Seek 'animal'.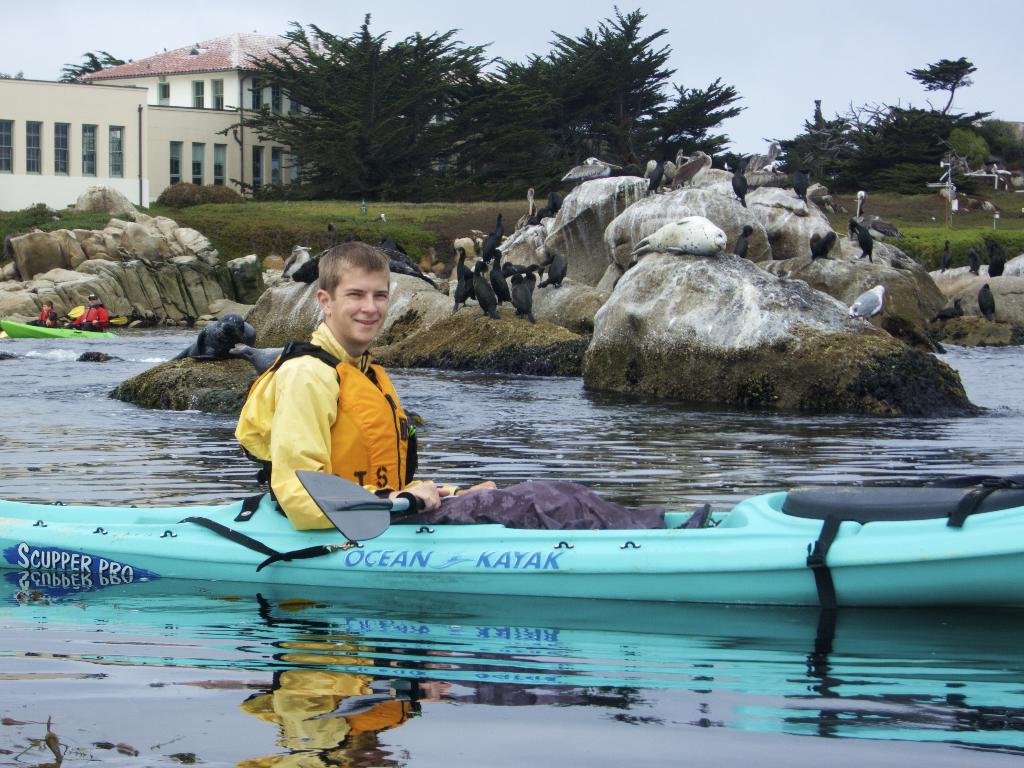
Rect(221, 344, 282, 374).
